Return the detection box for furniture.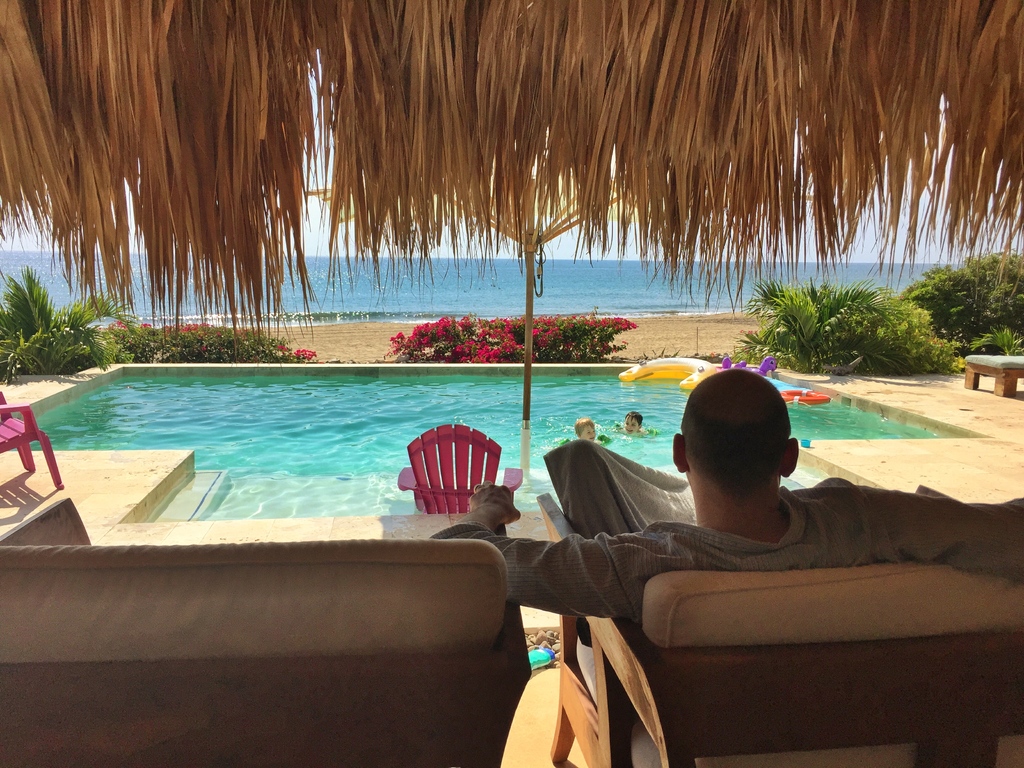
[0,498,533,767].
